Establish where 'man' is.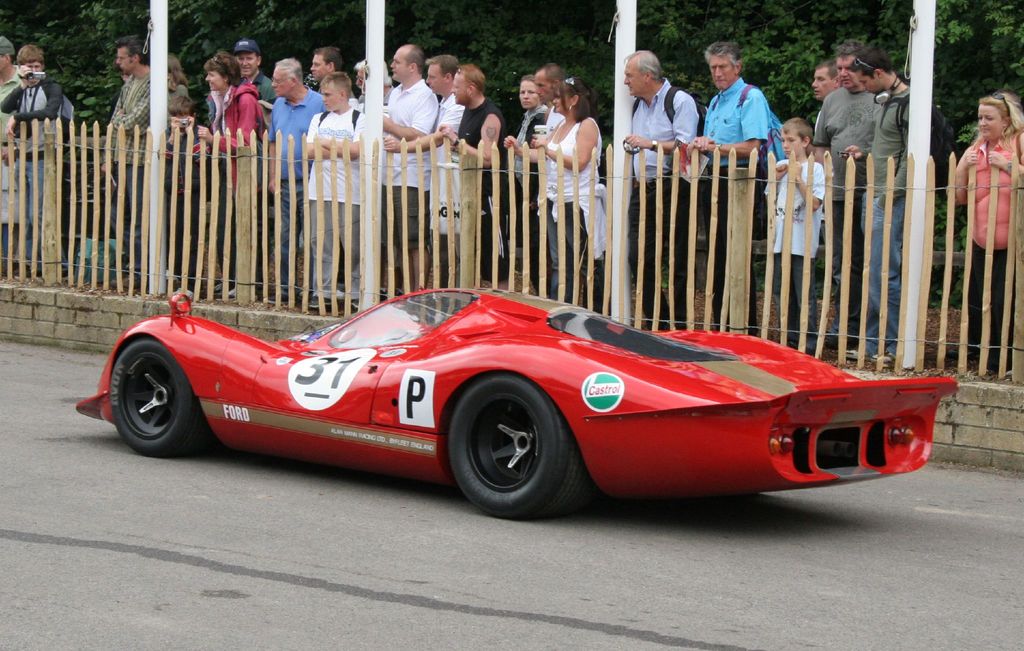
Established at box=[525, 54, 563, 292].
